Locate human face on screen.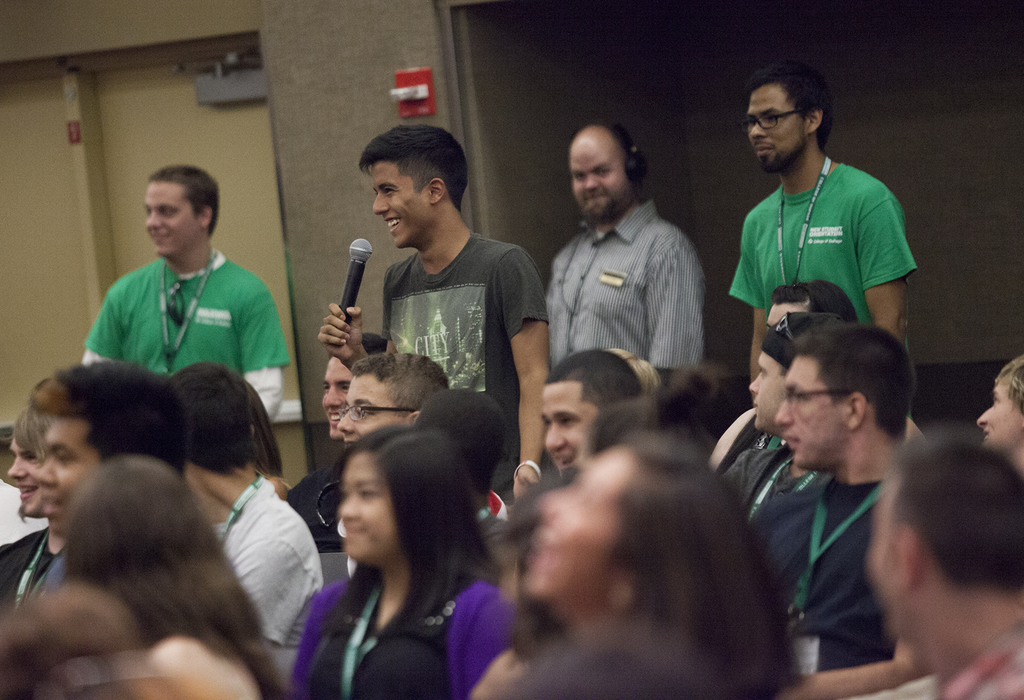
On screen at [320, 354, 351, 432].
